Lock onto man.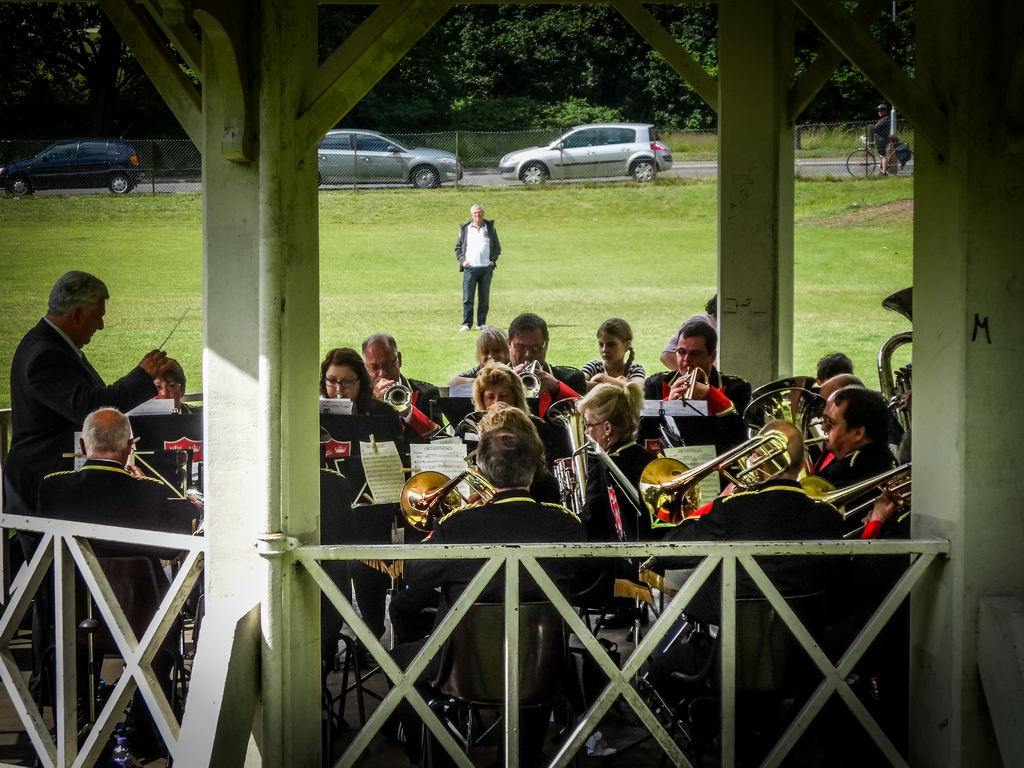
Locked: 805 380 898 528.
